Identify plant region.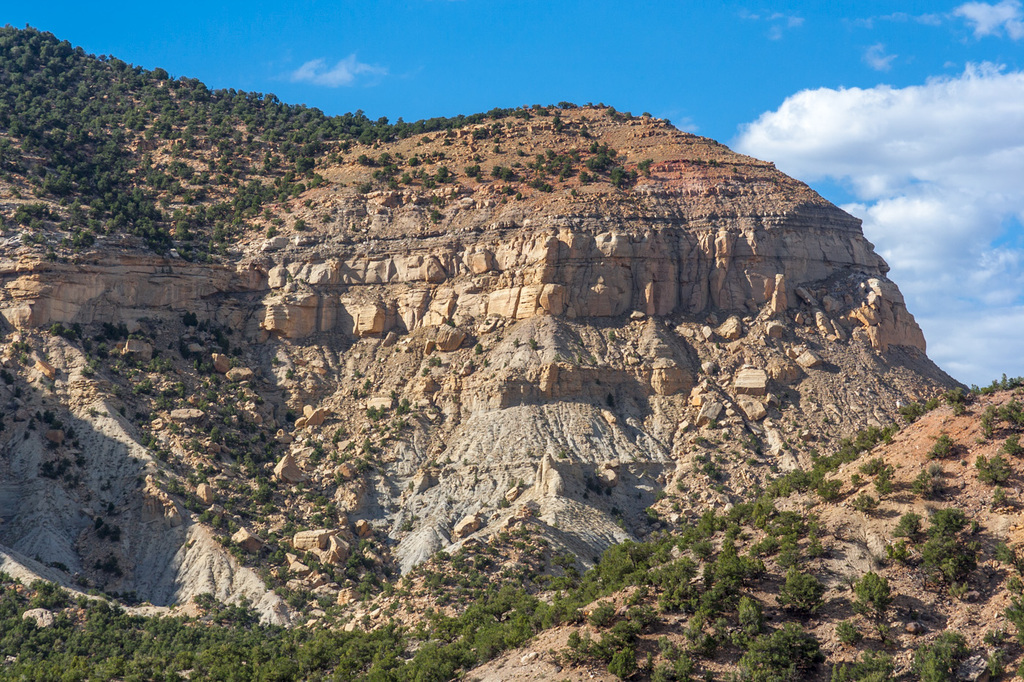
Region: (x1=502, y1=181, x2=516, y2=193).
